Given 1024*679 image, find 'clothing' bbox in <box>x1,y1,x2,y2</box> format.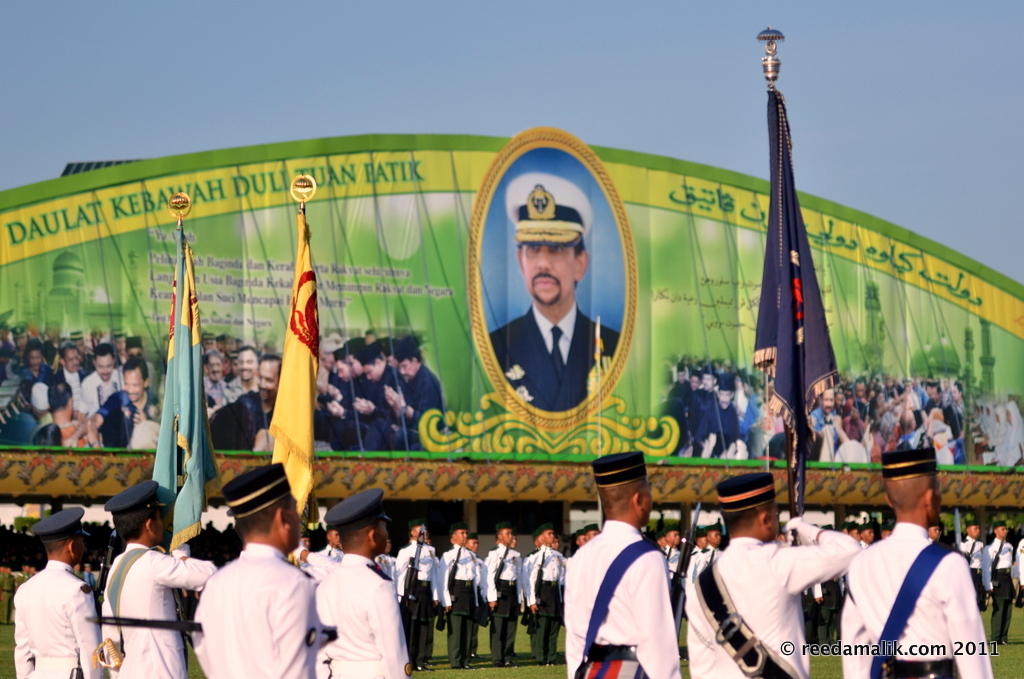
<box>190,540,318,678</box>.
